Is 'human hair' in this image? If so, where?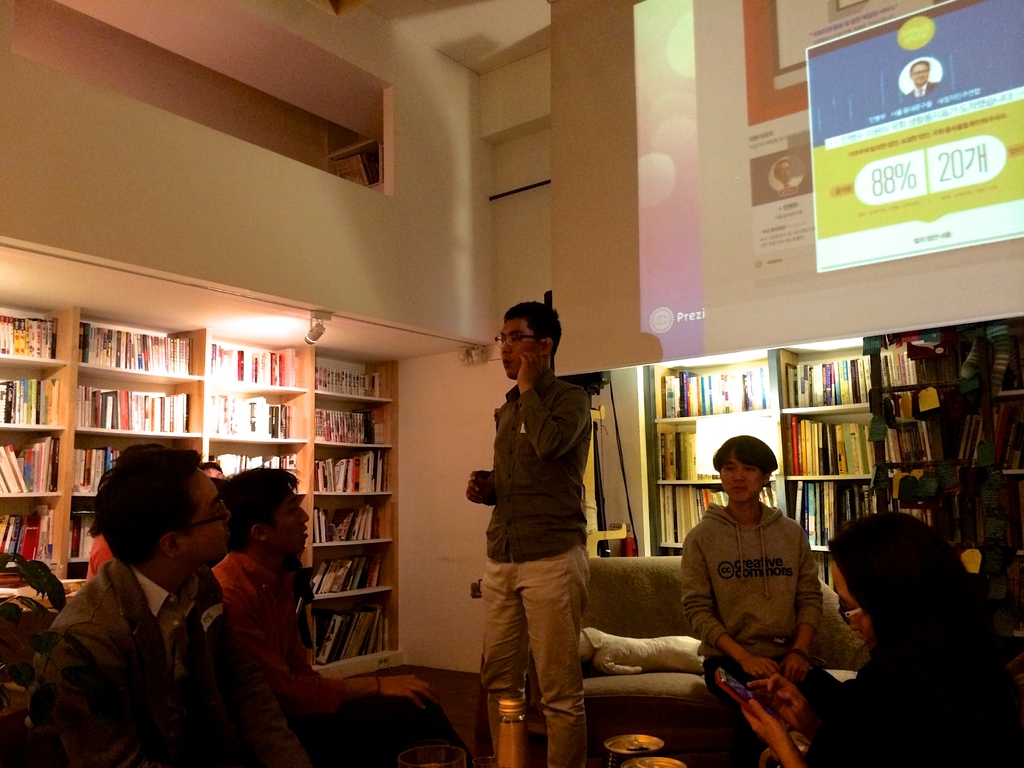
Yes, at rect(93, 444, 203, 560).
